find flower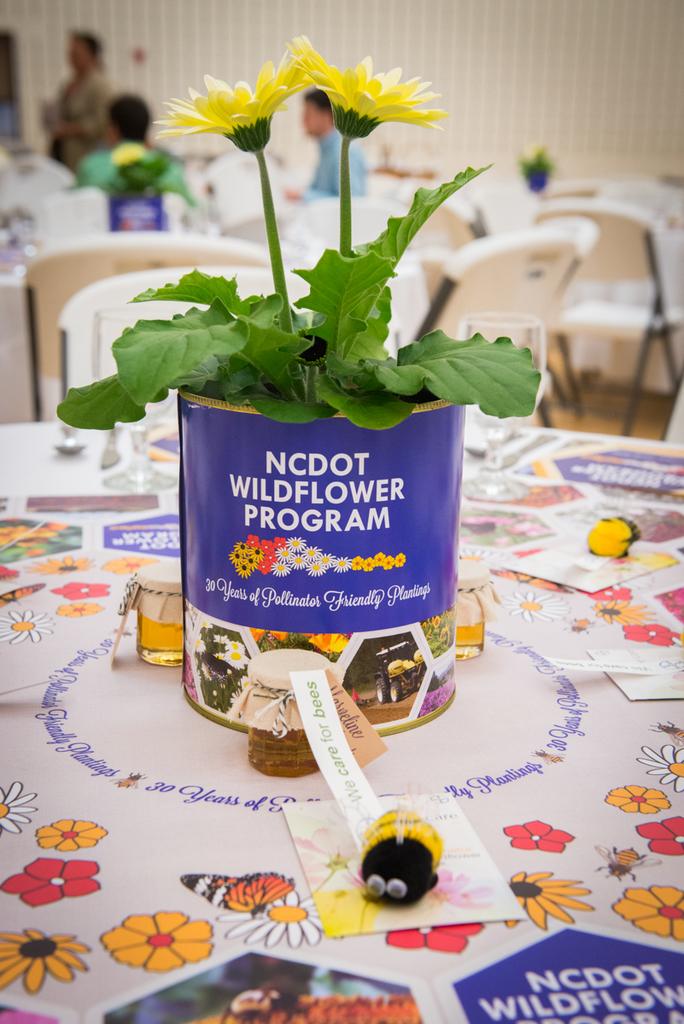
0,603,47,646
